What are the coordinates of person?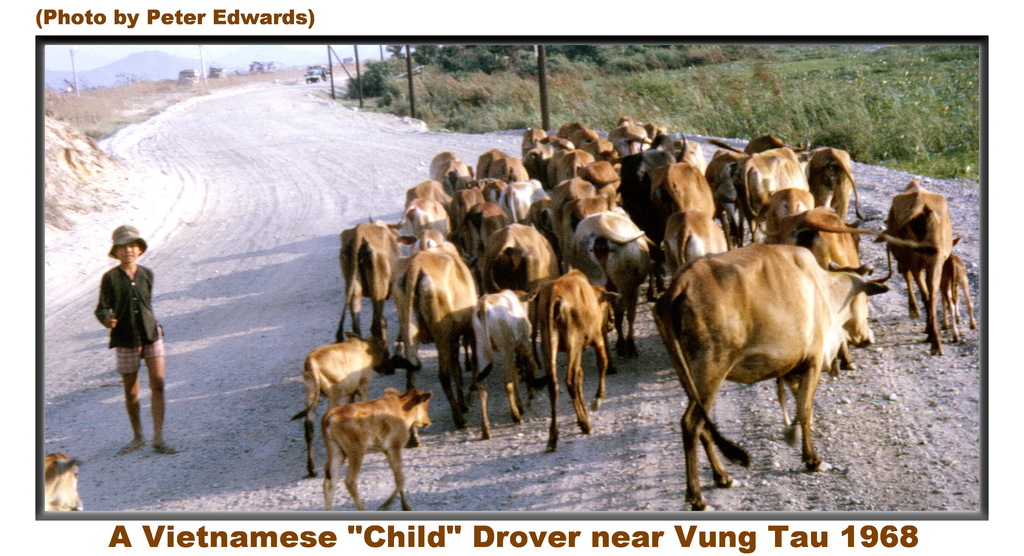
97,242,176,456.
